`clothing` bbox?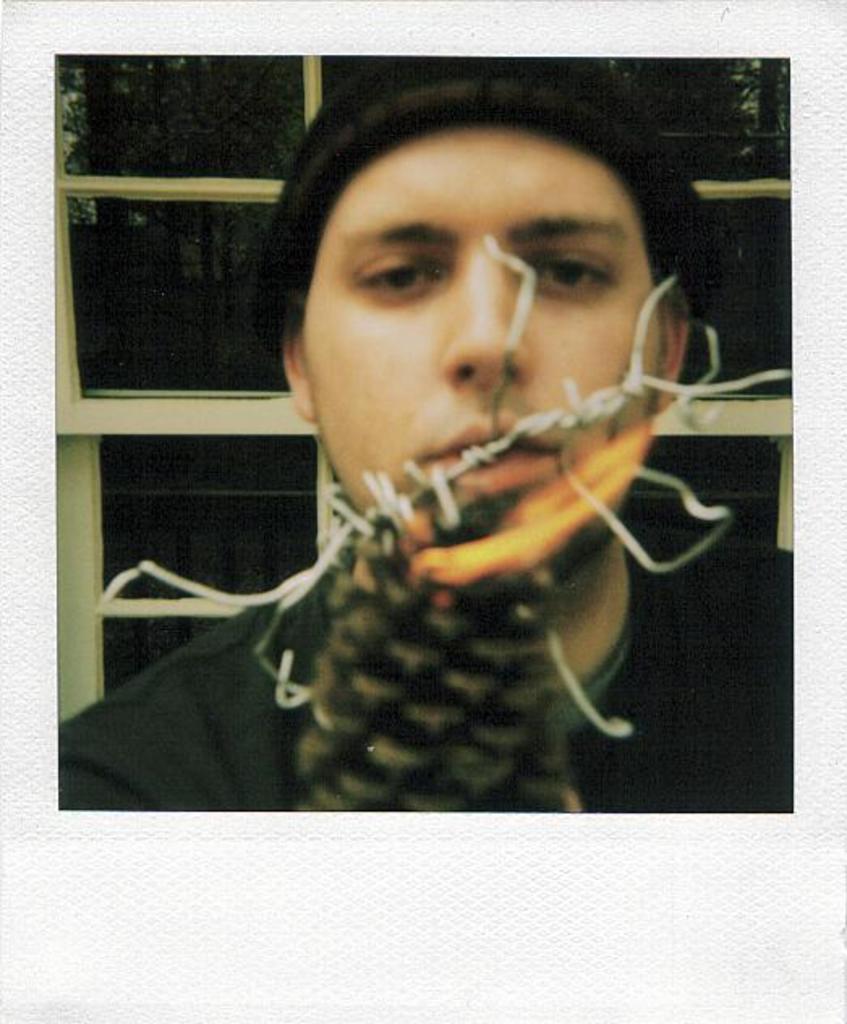
[x1=63, y1=350, x2=617, y2=807]
